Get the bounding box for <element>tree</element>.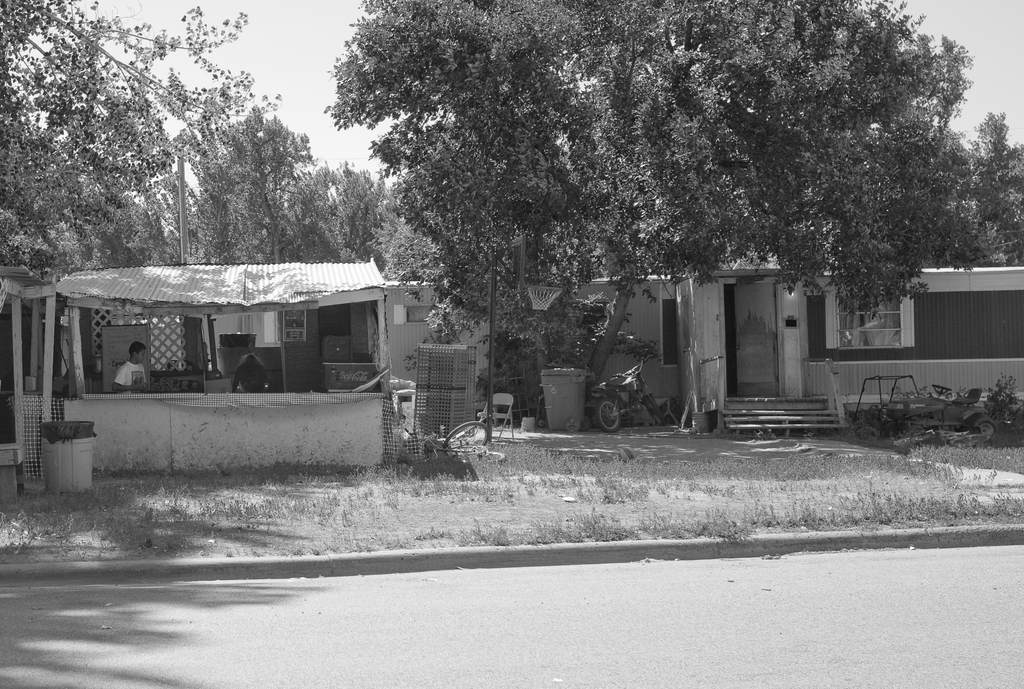
region(197, 101, 285, 283).
